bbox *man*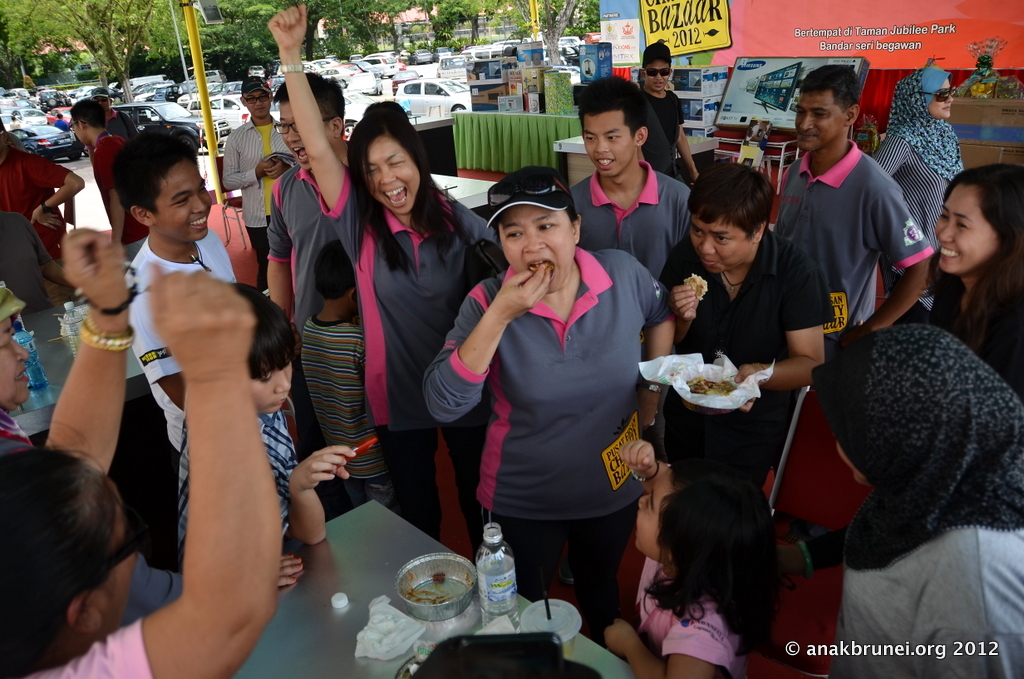
(640, 40, 701, 188)
